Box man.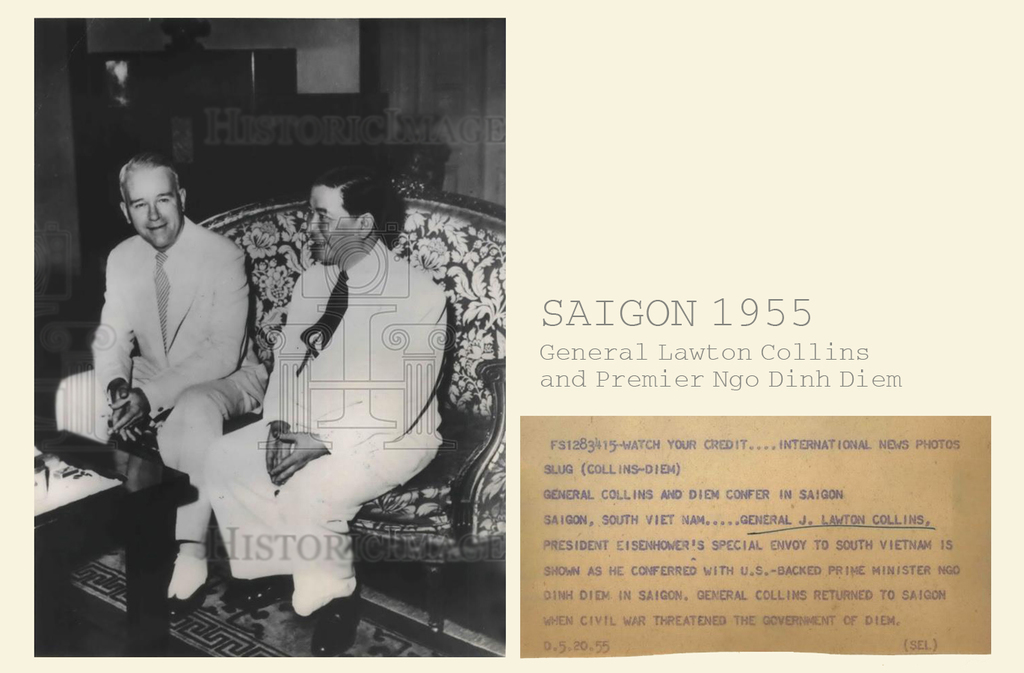
crop(196, 163, 458, 660).
